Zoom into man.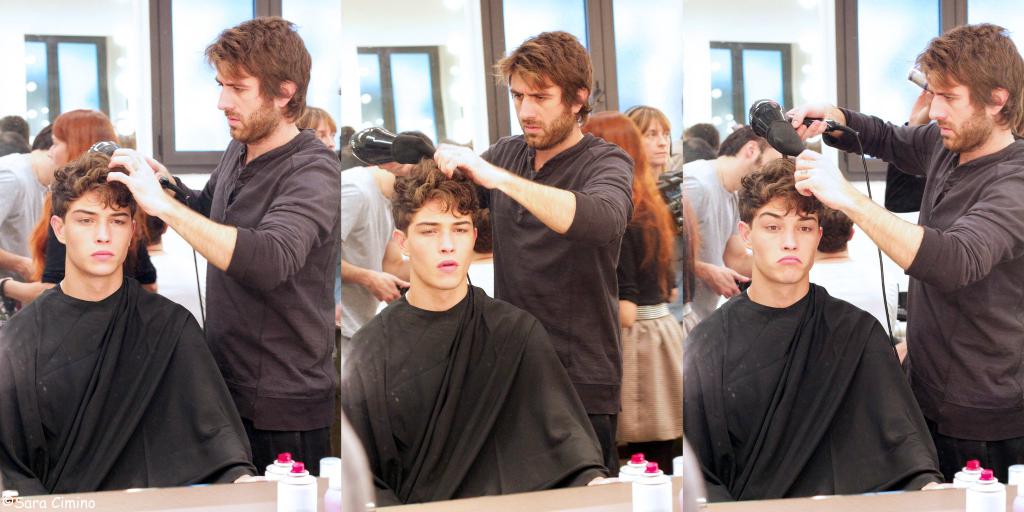
Zoom target: 0,110,74,264.
